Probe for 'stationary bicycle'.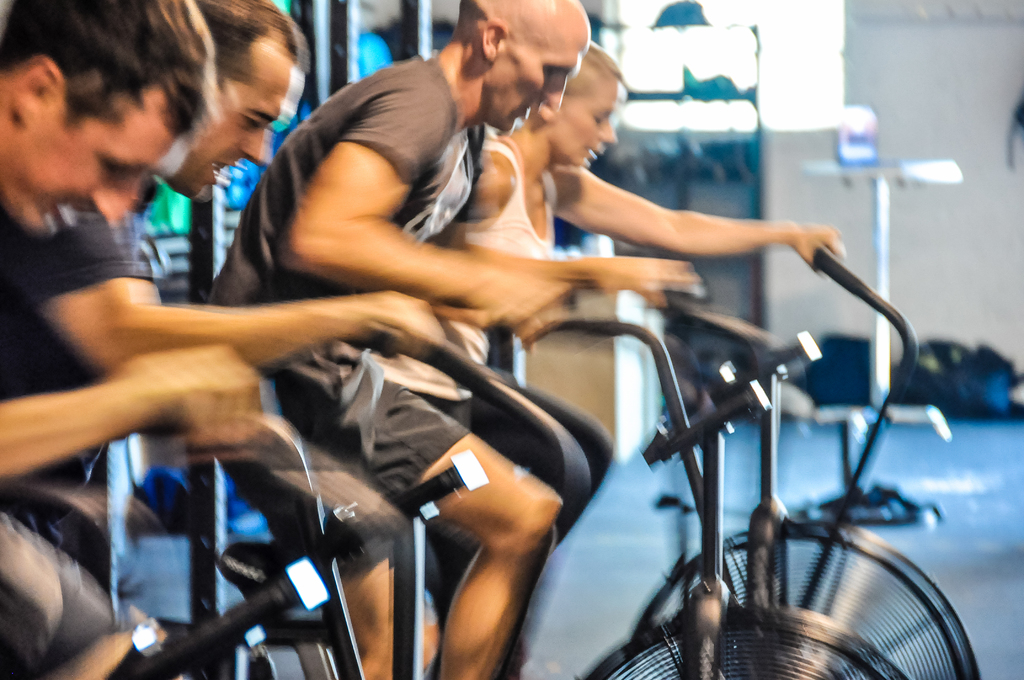
Probe result: 623:238:981:679.
